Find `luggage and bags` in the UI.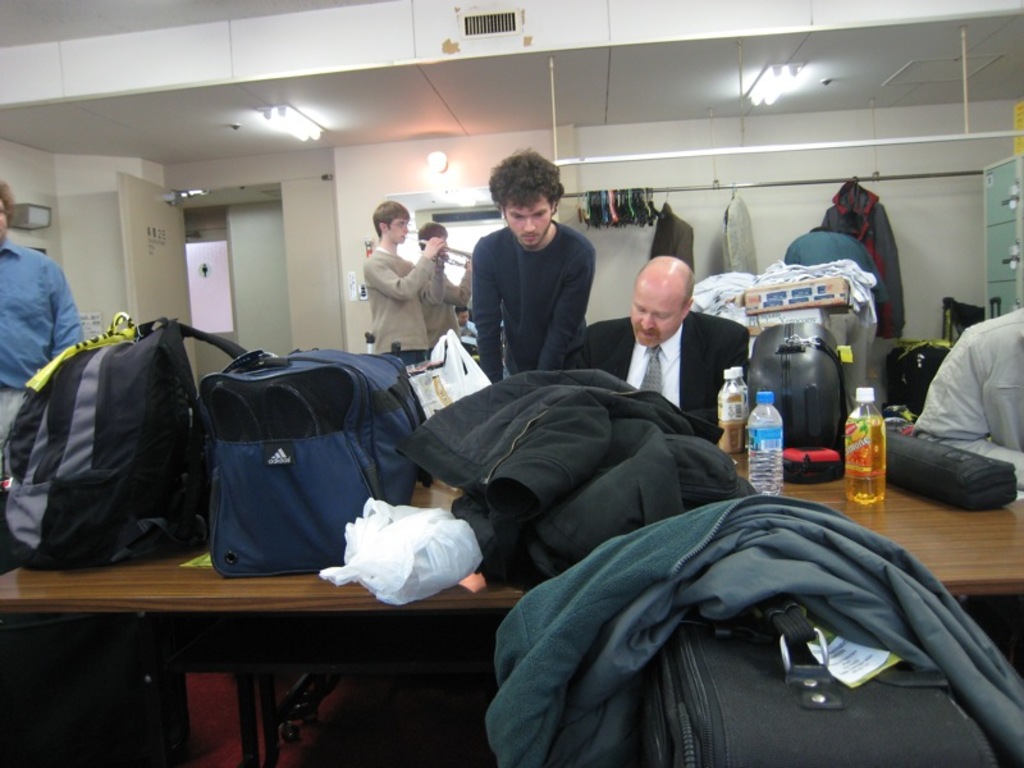
UI element at l=183, t=343, r=404, b=600.
